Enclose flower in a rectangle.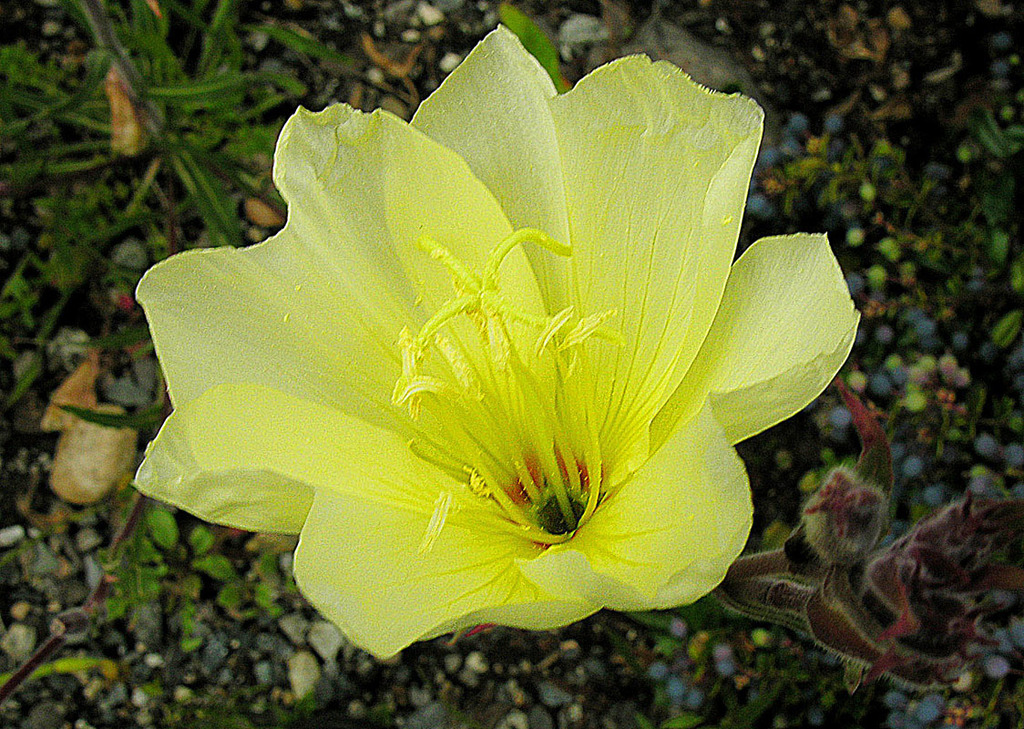
130, 53, 792, 638.
